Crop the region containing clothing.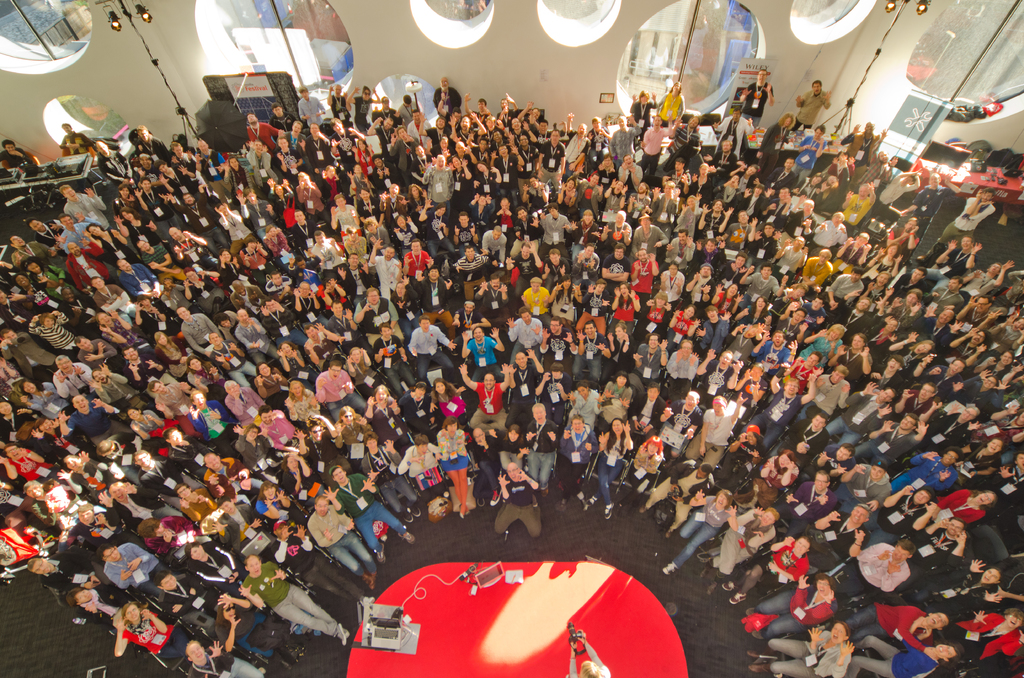
Crop region: box(740, 81, 772, 124).
